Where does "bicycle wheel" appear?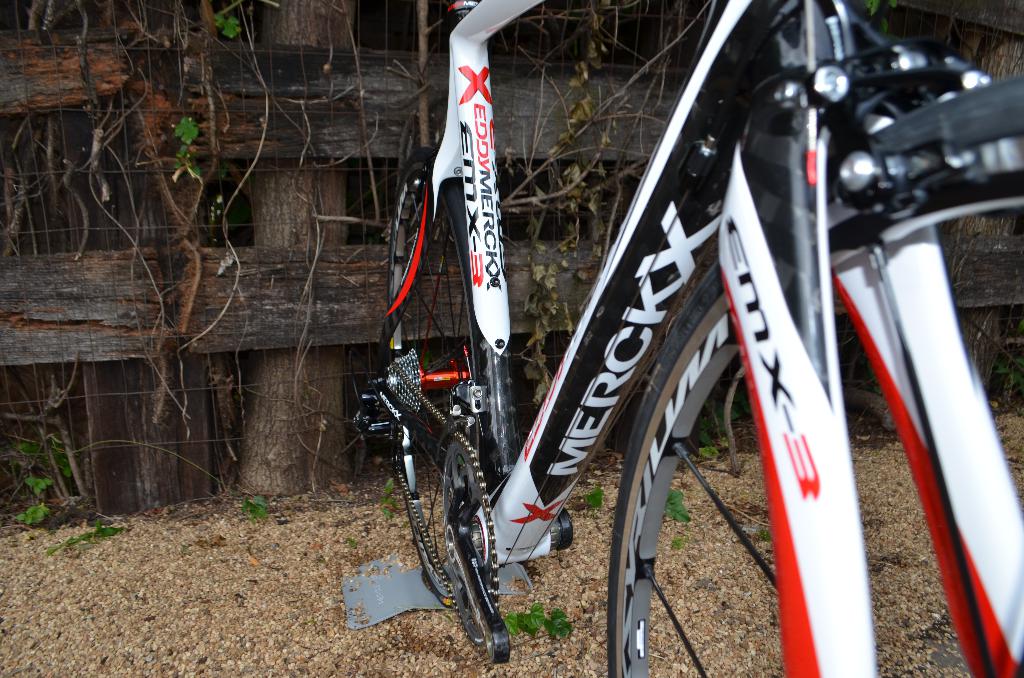
Appears at {"left": 609, "top": 79, "right": 1023, "bottom": 676}.
